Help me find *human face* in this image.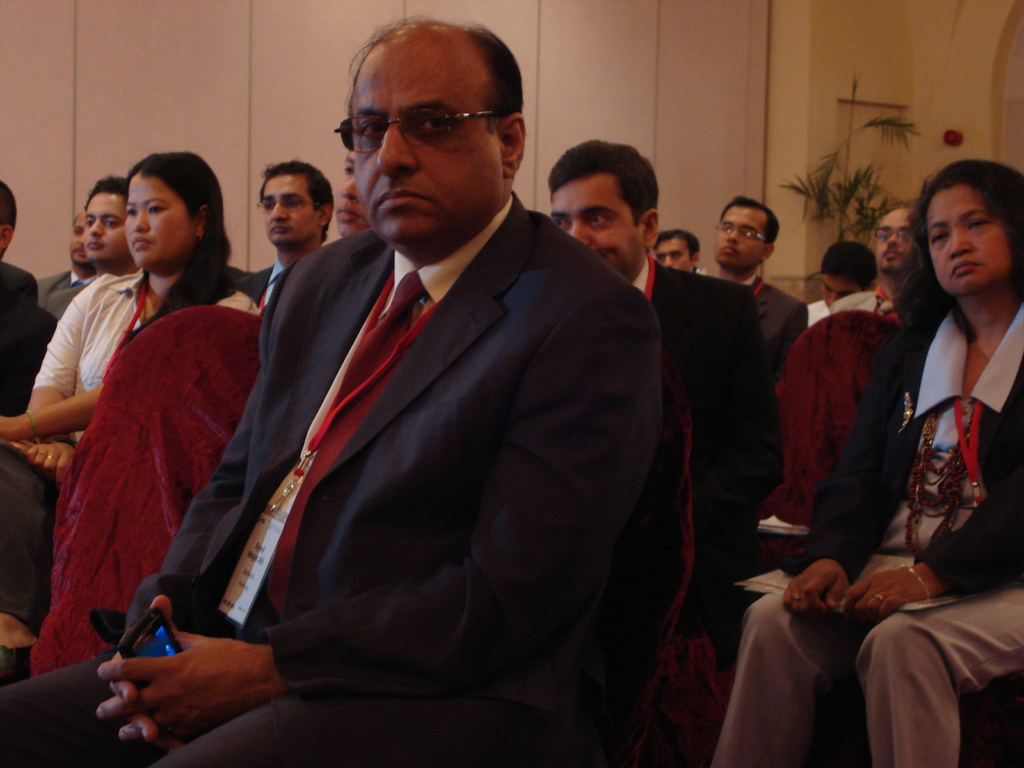
Found it: l=65, t=220, r=85, b=268.
